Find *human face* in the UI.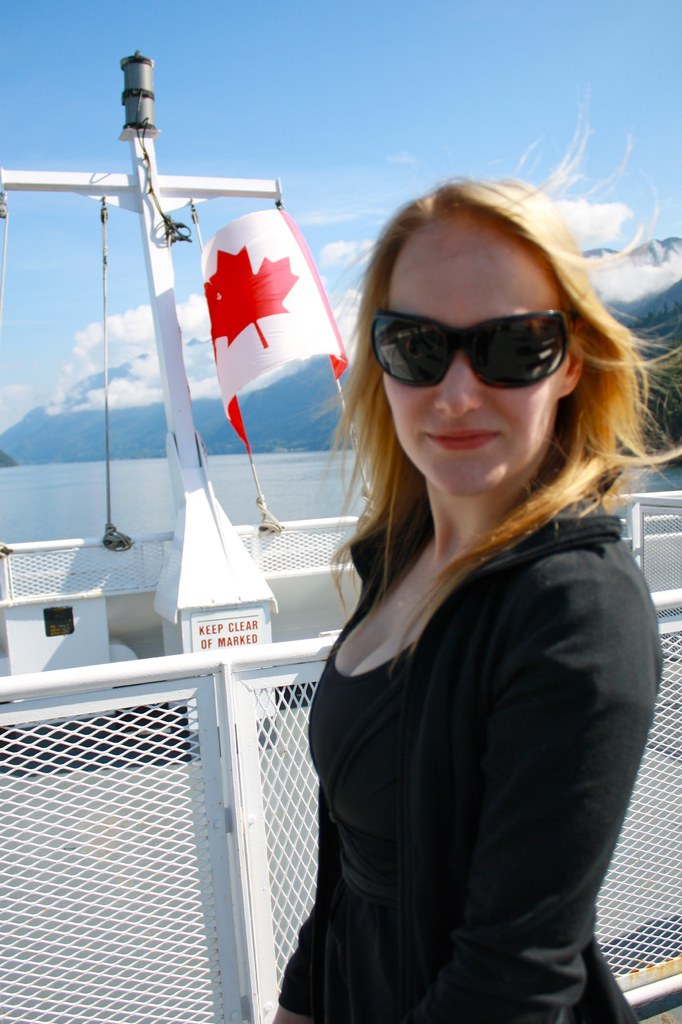
UI element at (390, 194, 574, 509).
